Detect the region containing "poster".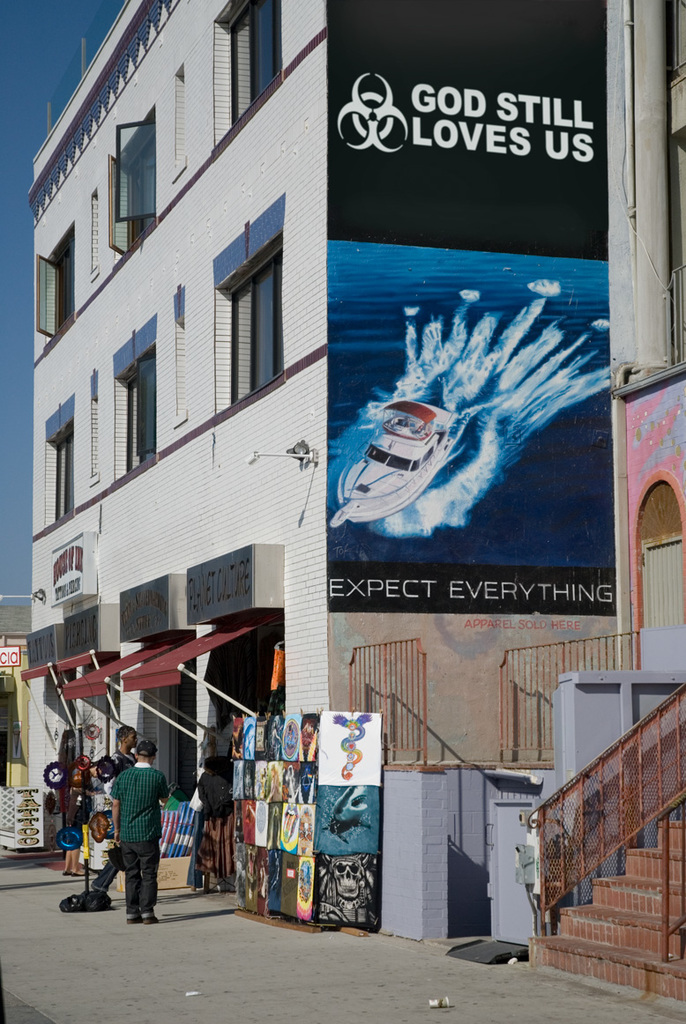
bbox=[326, 0, 608, 615].
